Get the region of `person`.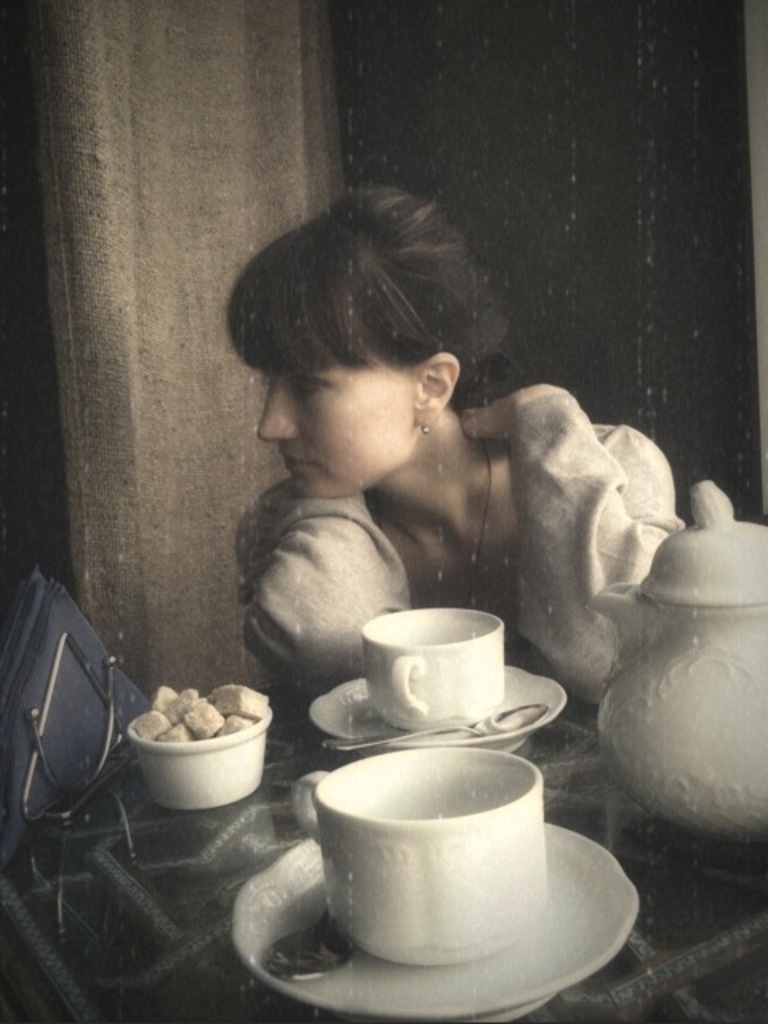
227,176,731,709.
